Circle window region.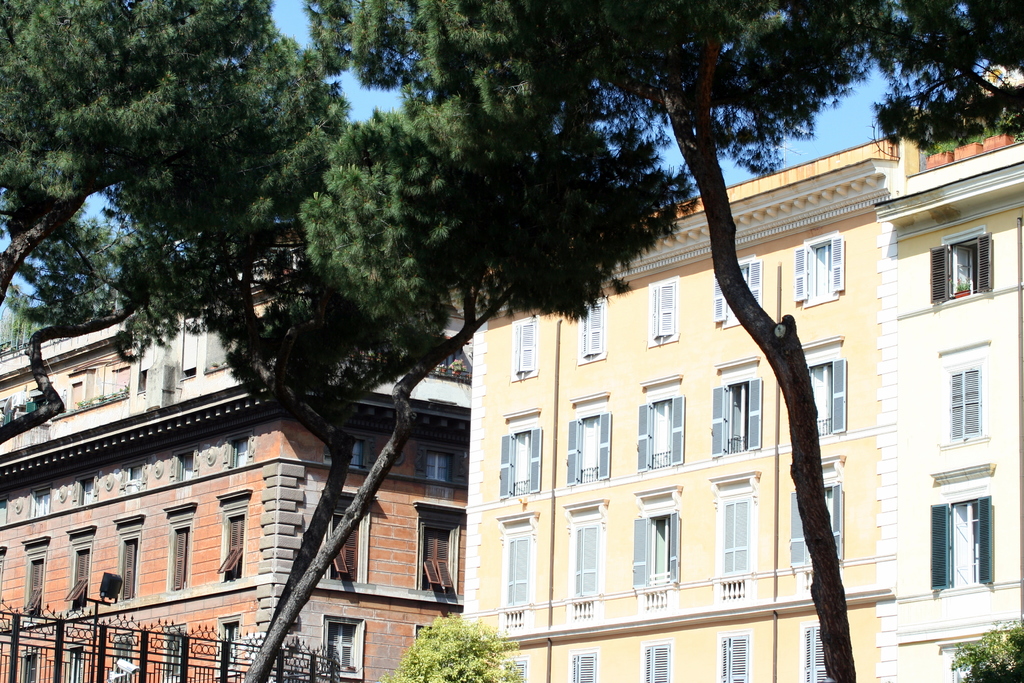
Region: BBox(635, 391, 685, 475).
